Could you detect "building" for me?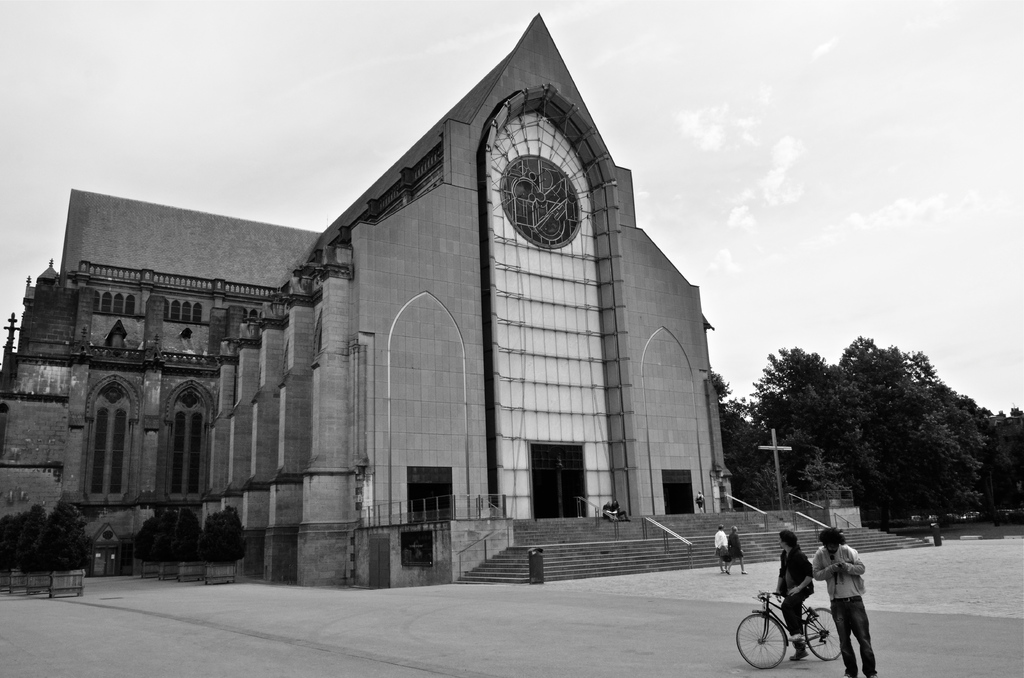
Detection result: rect(0, 15, 740, 585).
